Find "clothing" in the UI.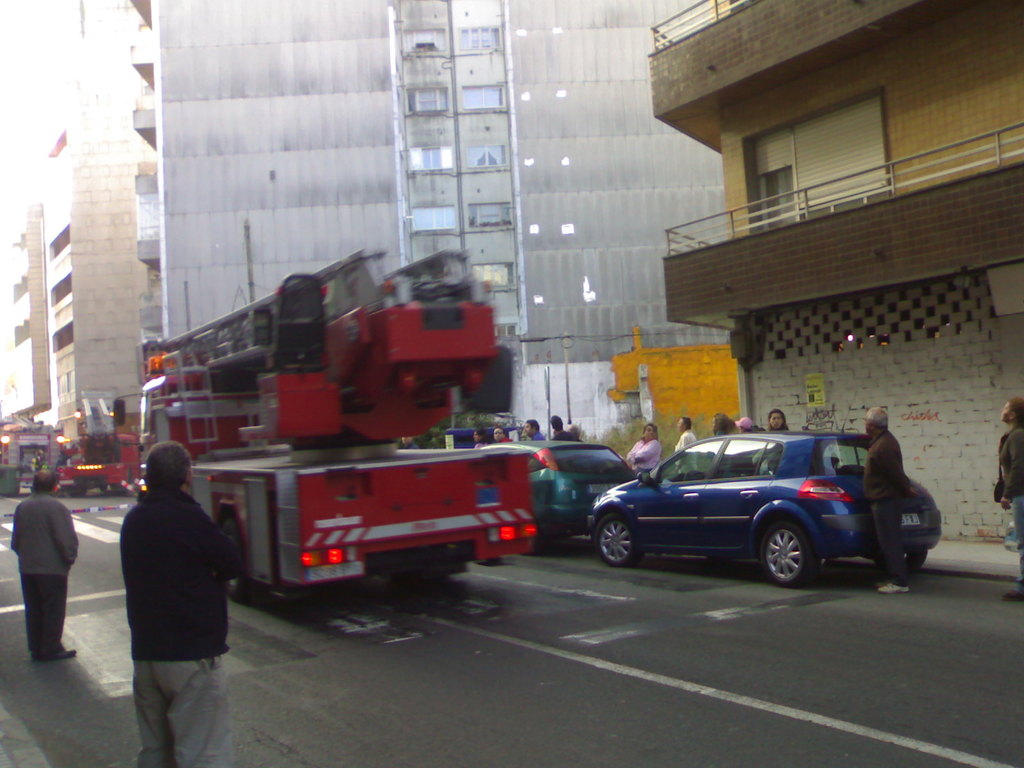
UI element at crop(531, 431, 545, 440).
